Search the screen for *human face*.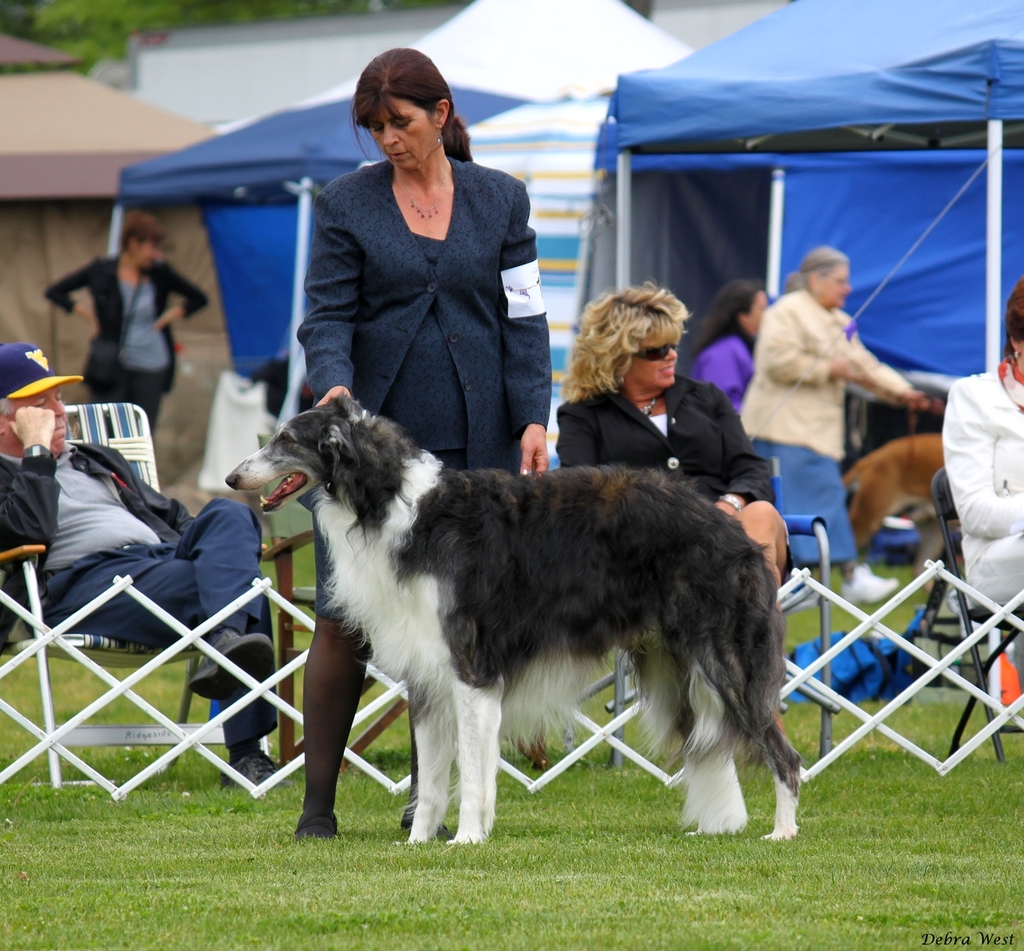
Found at detection(364, 88, 439, 177).
